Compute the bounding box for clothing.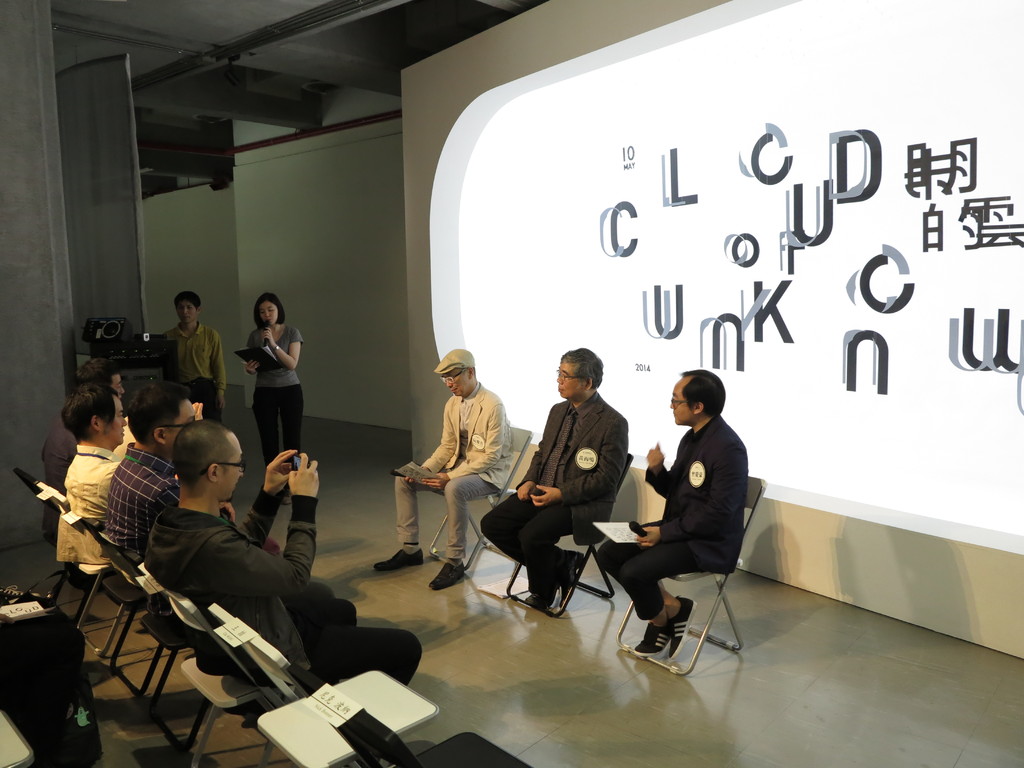
{"left": 38, "top": 406, "right": 82, "bottom": 527}.
